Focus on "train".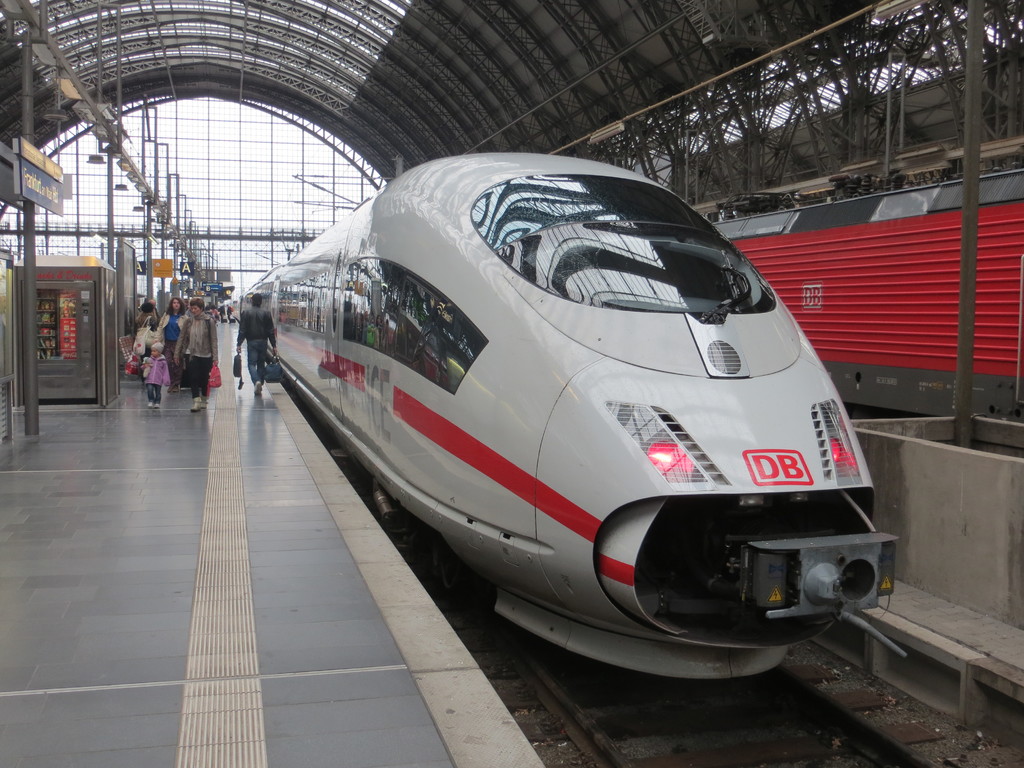
Focused at left=239, top=155, right=906, bottom=694.
